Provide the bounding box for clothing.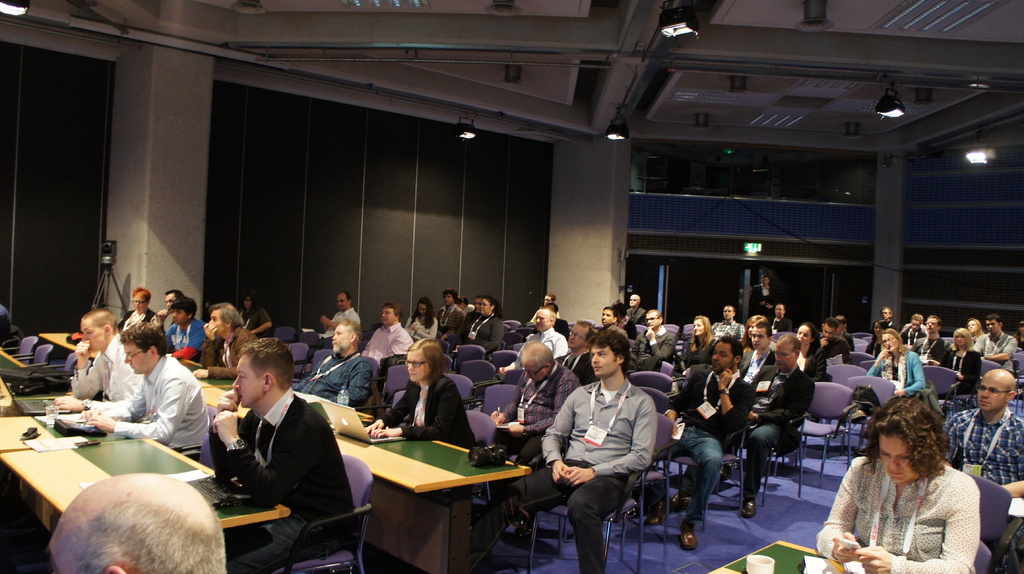
locate(748, 366, 813, 497).
